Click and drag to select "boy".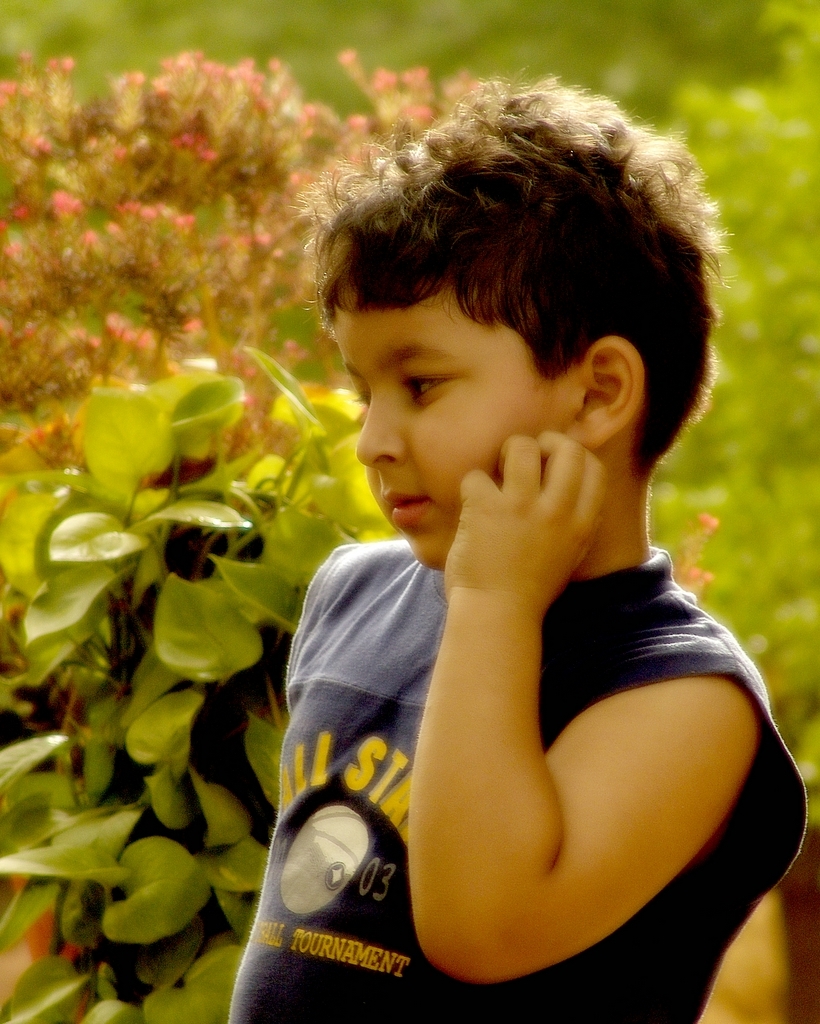
Selection: (239, 99, 779, 1023).
